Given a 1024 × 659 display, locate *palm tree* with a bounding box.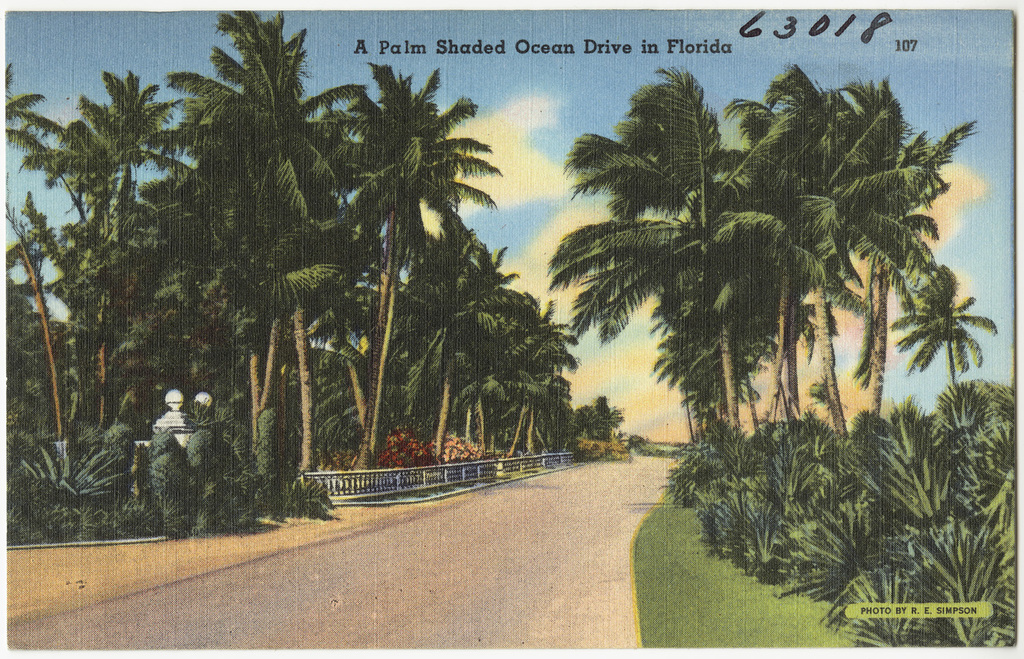
Located: (560,83,958,565).
